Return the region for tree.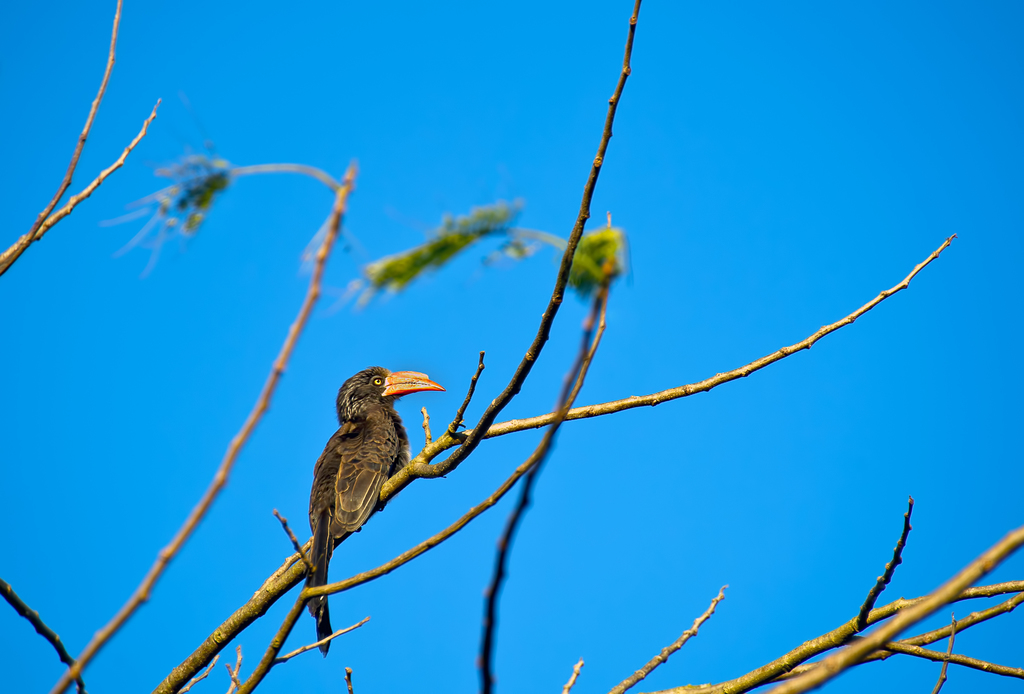
<bbox>0, 0, 1022, 693</bbox>.
